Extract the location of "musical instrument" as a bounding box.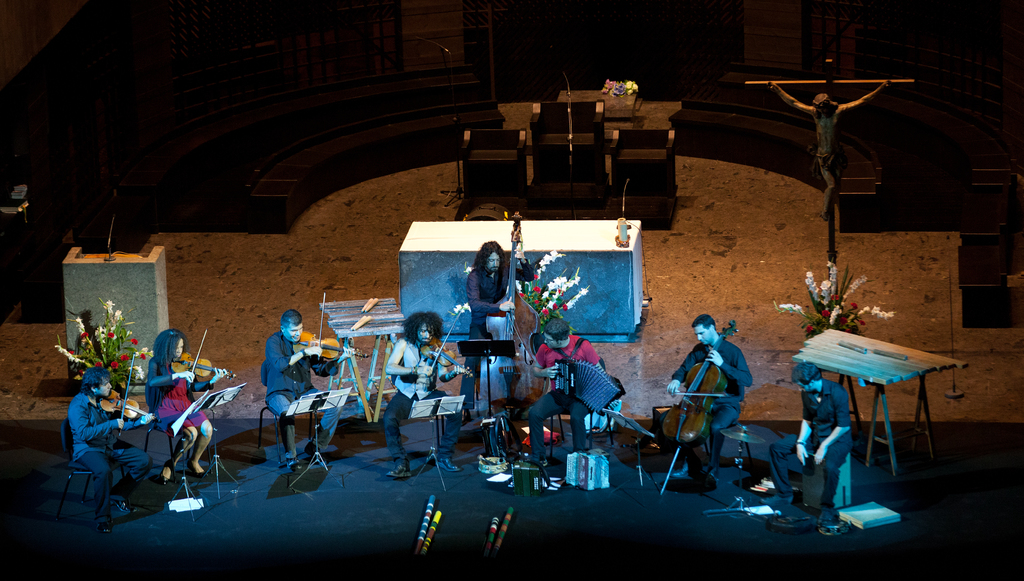
locate(420, 307, 480, 381).
